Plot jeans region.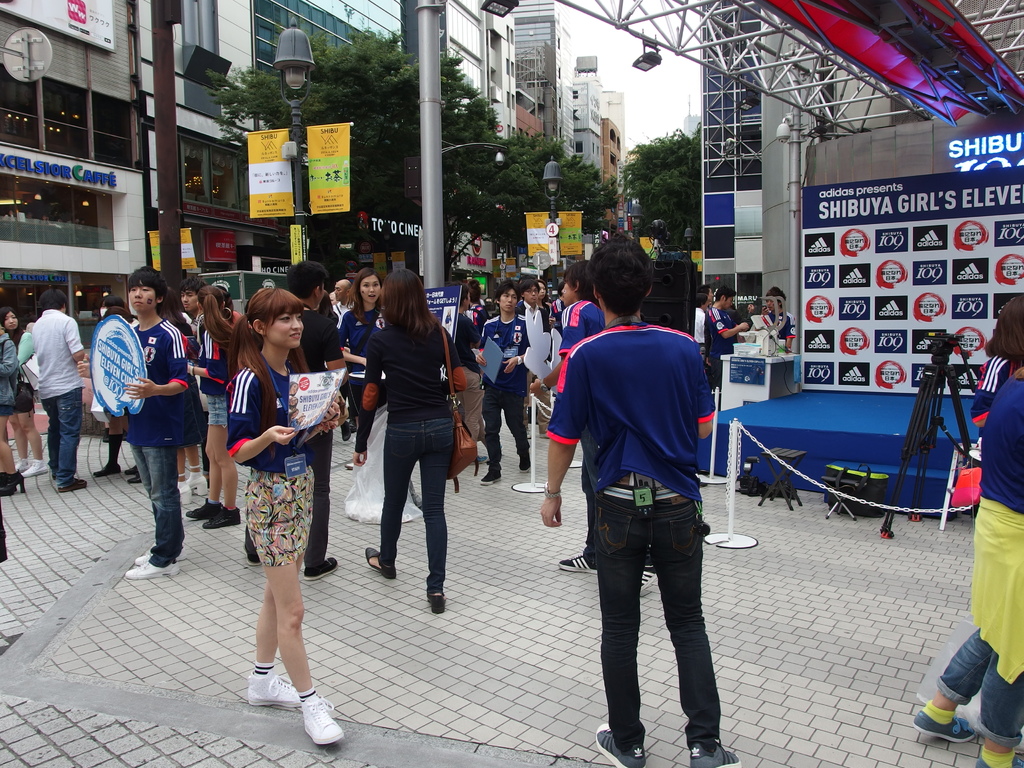
Plotted at crop(0, 333, 21, 404).
